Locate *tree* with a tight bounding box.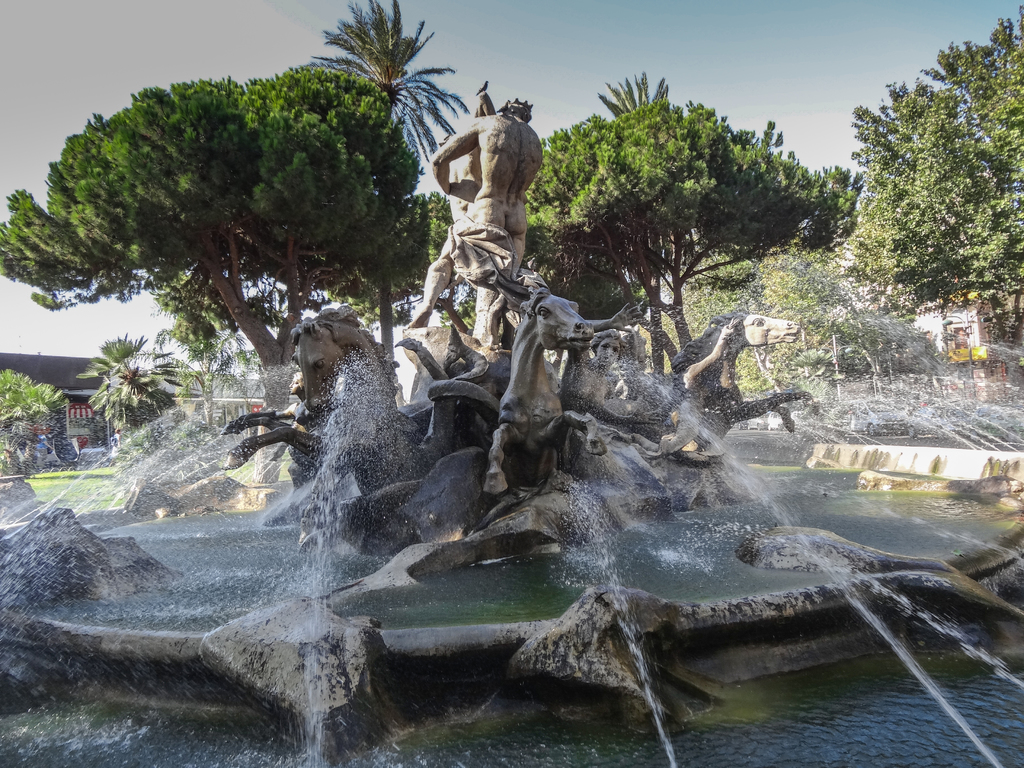
[x1=0, y1=364, x2=59, y2=468].
